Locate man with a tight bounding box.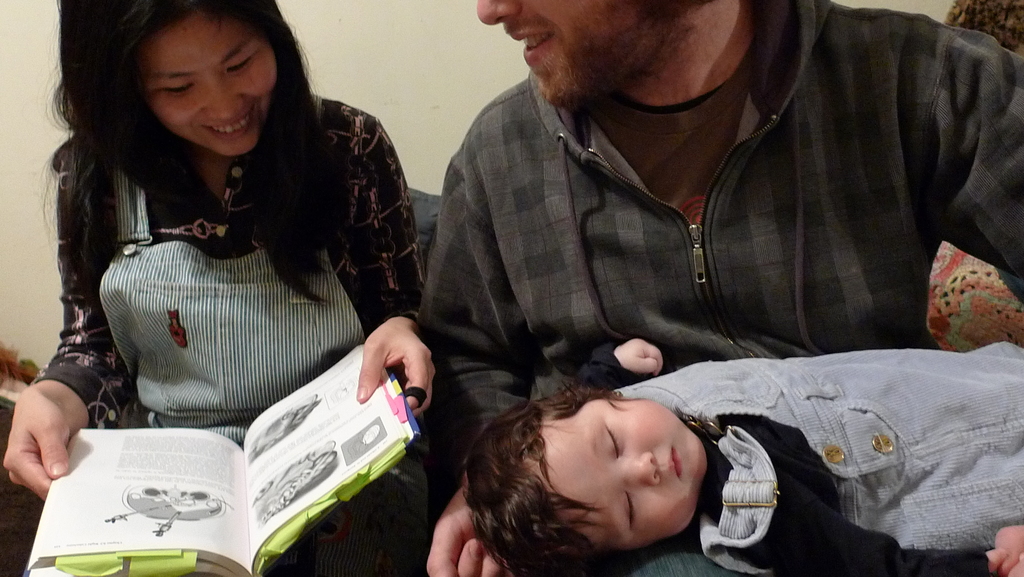
[382,0,1006,530].
